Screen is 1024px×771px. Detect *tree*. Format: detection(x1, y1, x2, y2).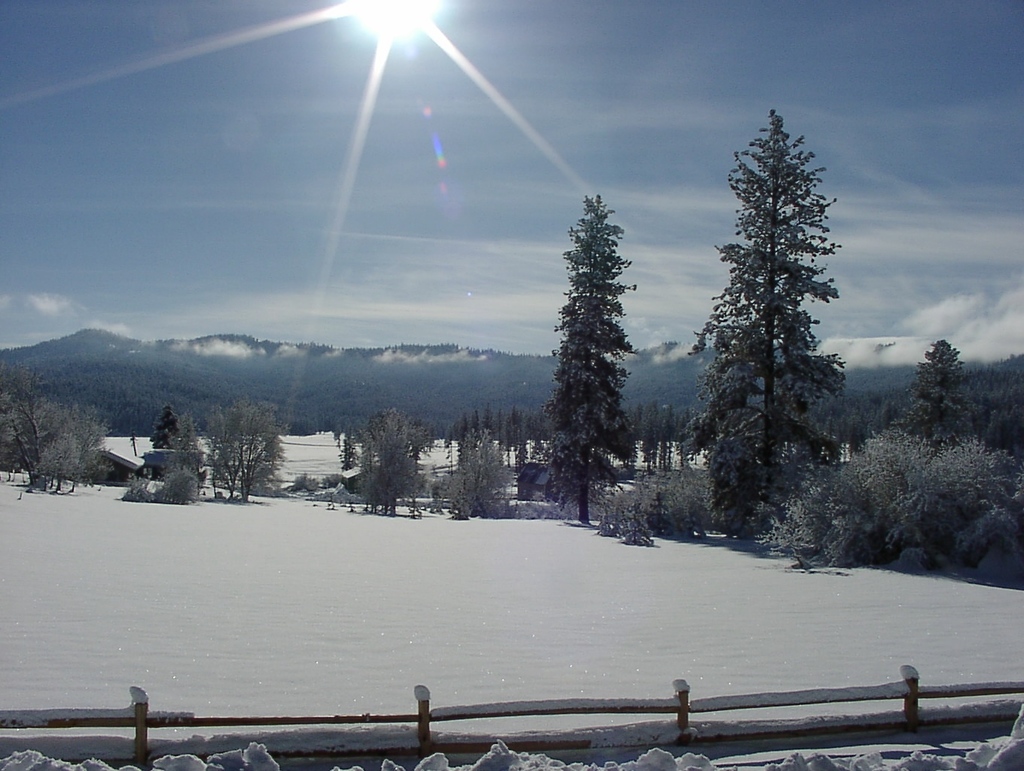
detection(235, 400, 288, 501).
